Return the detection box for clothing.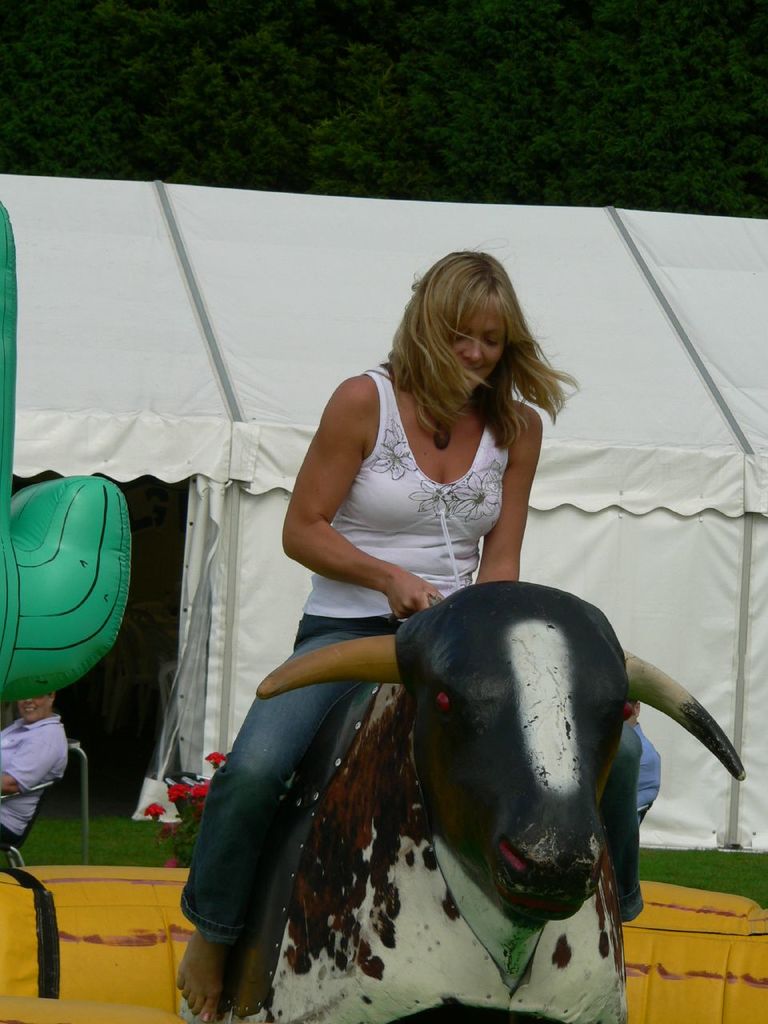
(210,365,676,935).
